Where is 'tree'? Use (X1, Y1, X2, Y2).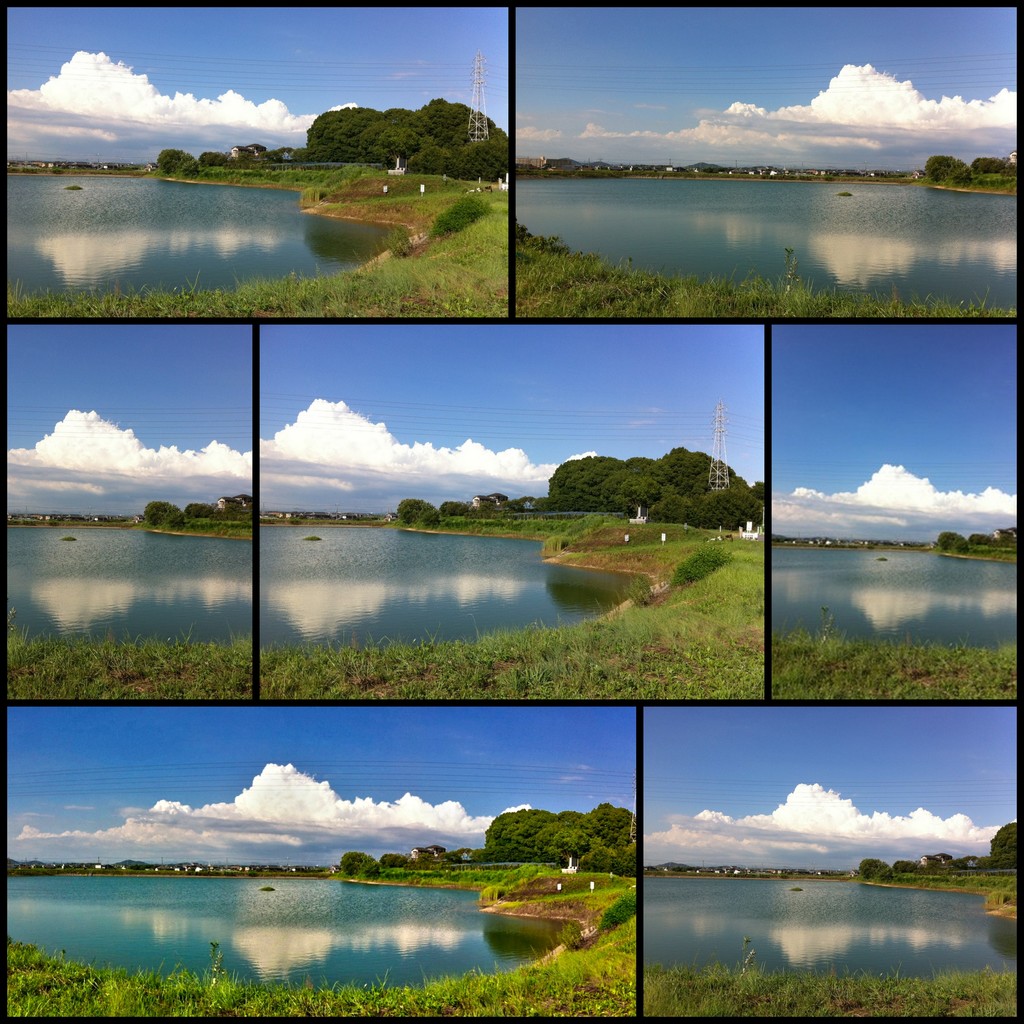
(342, 852, 382, 882).
